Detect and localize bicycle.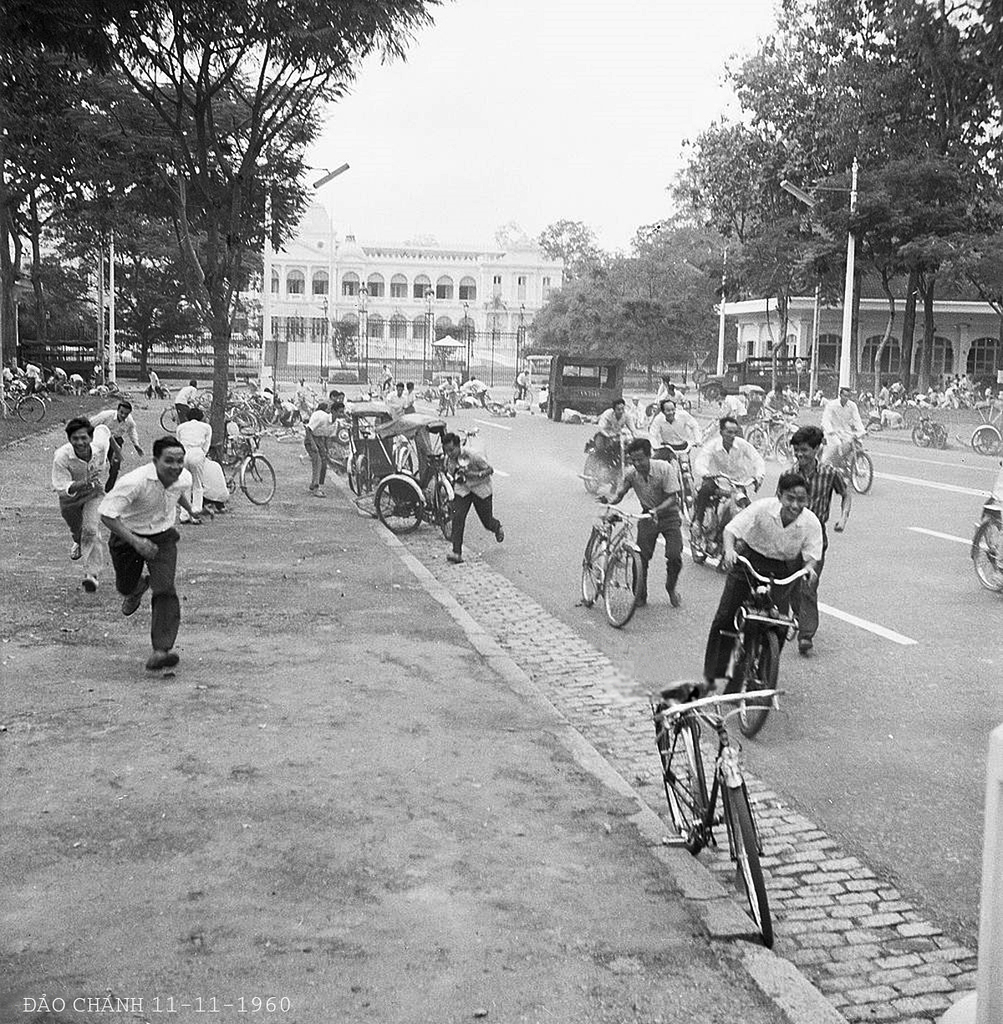
Localized at region(576, 498, 657, 629).
